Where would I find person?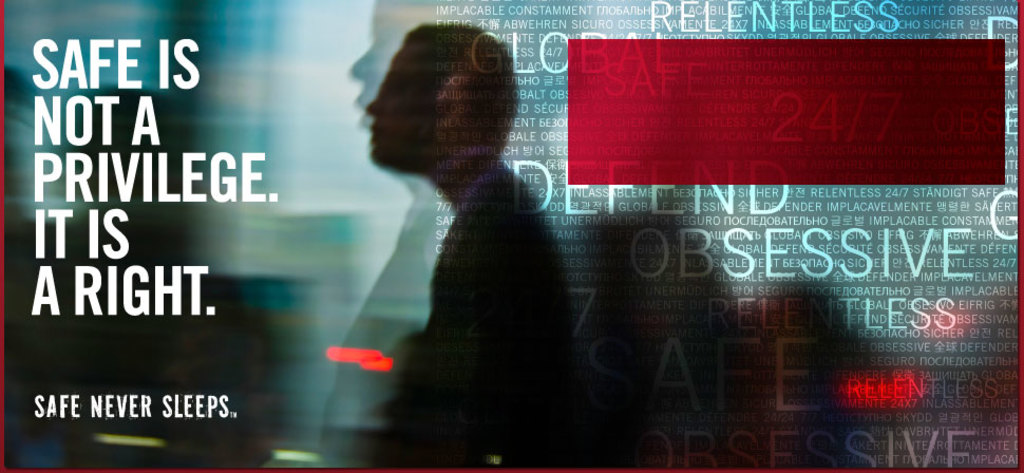
At 334,19,557,438.
